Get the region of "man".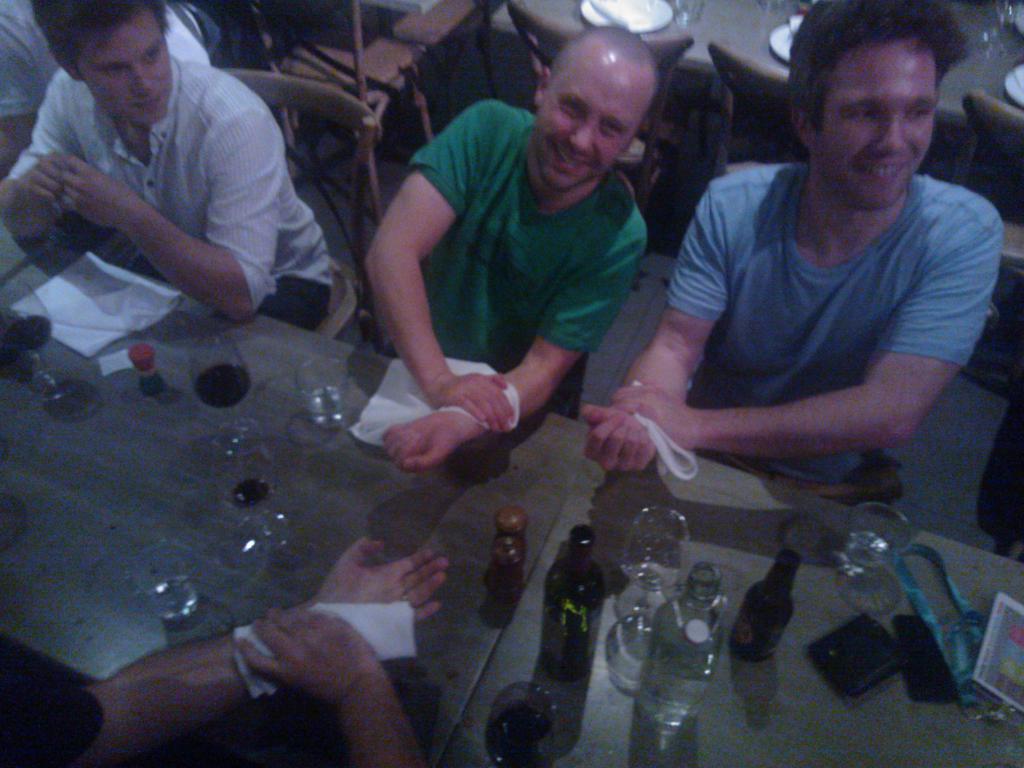
(left=587, top=0, right=1002, bottom=513).
